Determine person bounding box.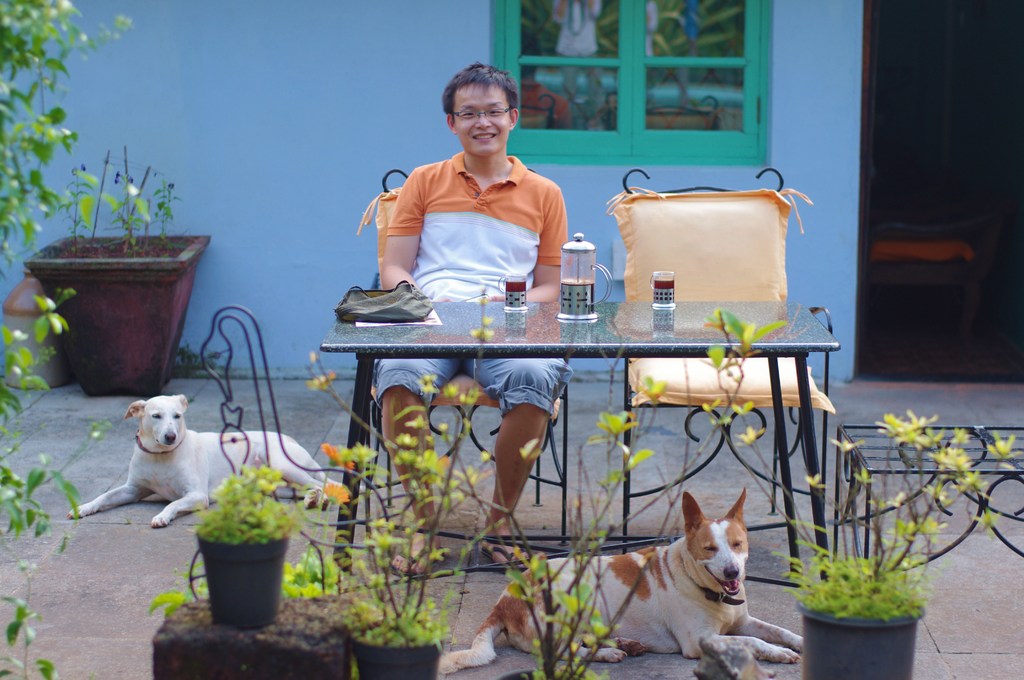
Determined: 374, 59, 572, 573.
